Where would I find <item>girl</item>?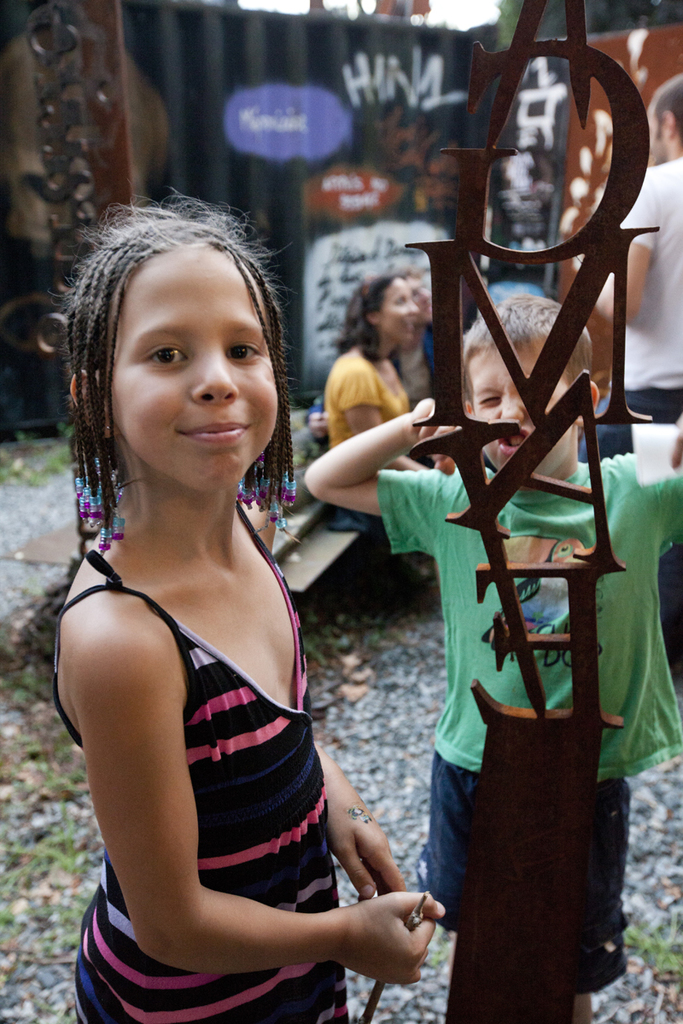
At region(53, 189, 444, 1022).
